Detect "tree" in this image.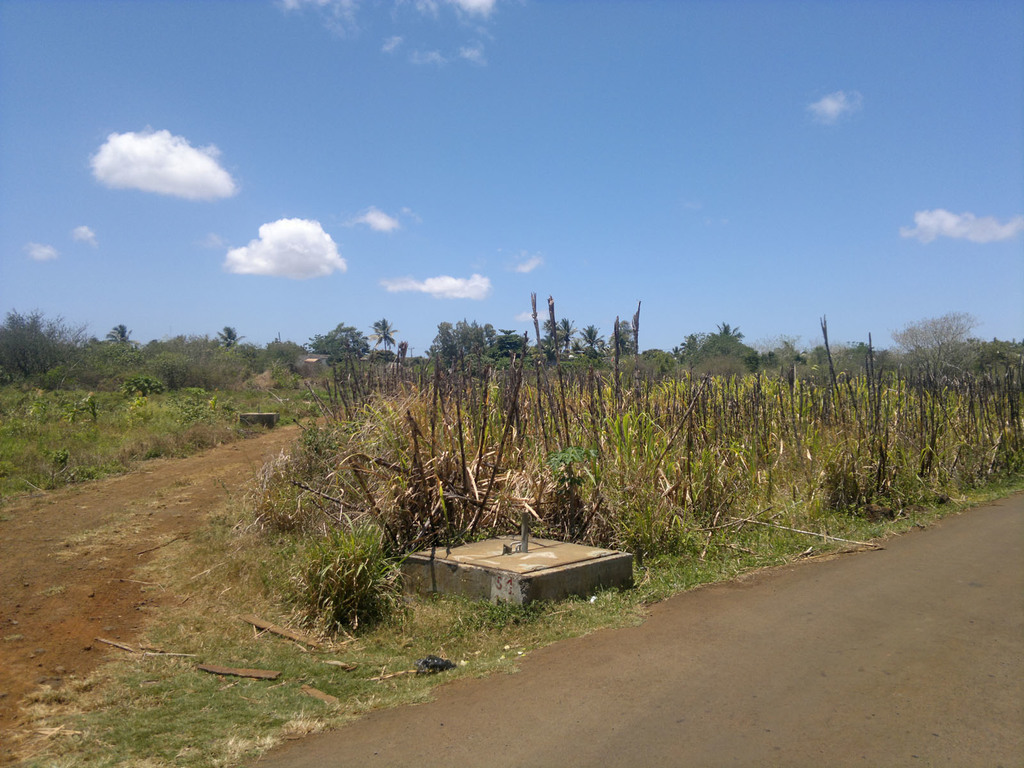
Detection: {"left": 891, "top": 311, "right": 979, "bottom": 393}.
